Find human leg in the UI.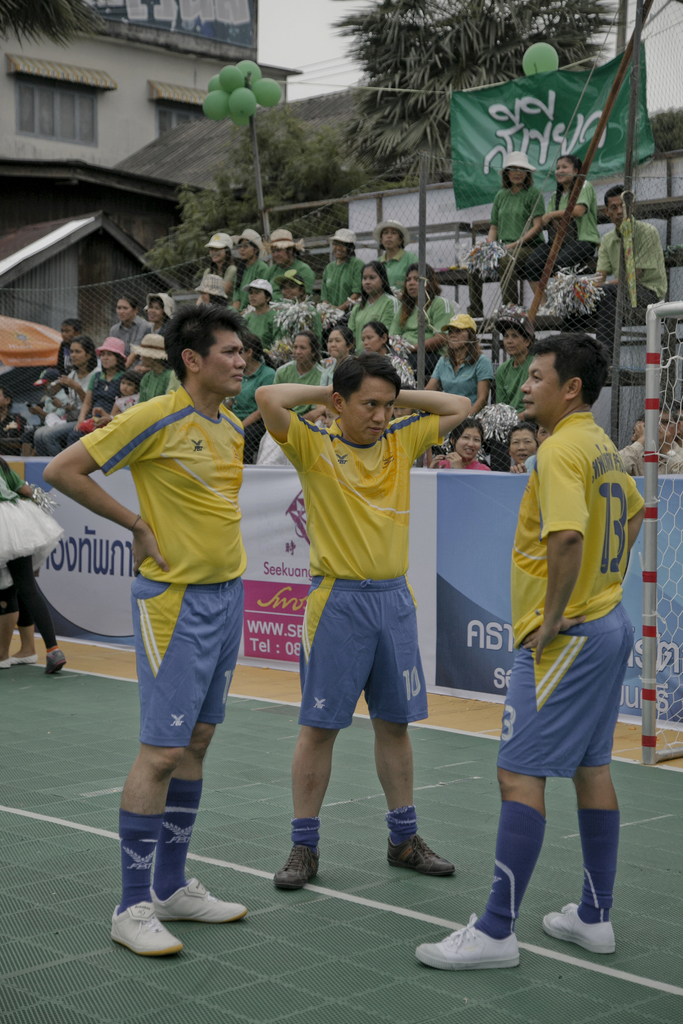
UI element at 4,497,68,676.
